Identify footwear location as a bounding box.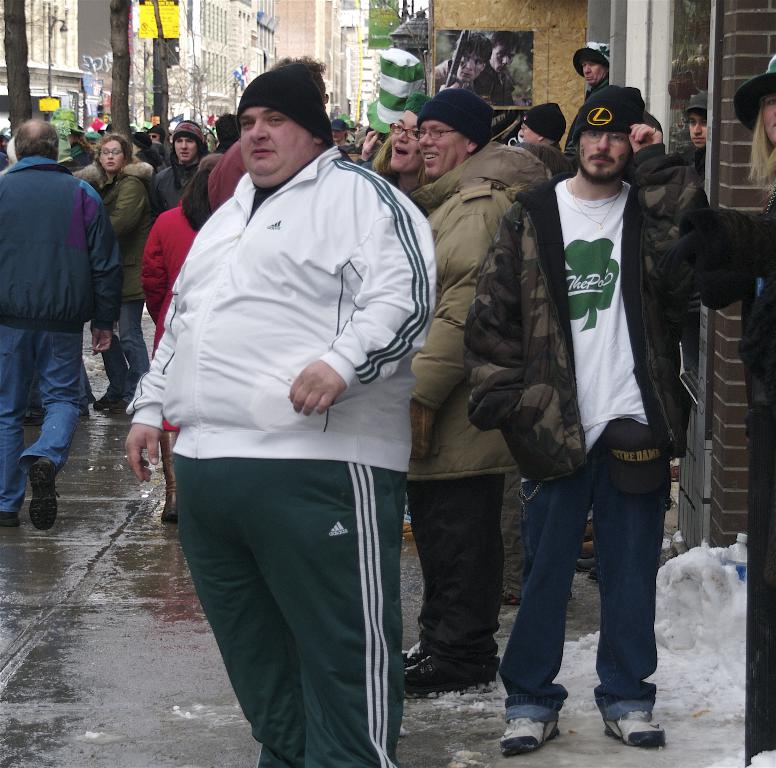
[668,466,679,481].
